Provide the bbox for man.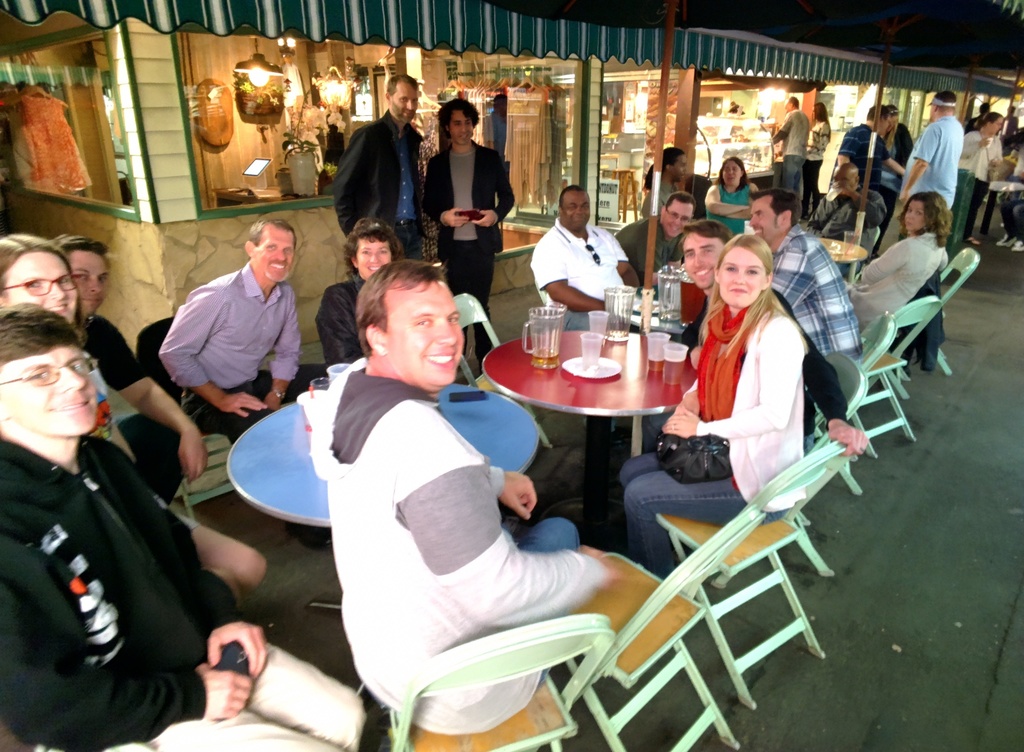
(896,88,961,241).
